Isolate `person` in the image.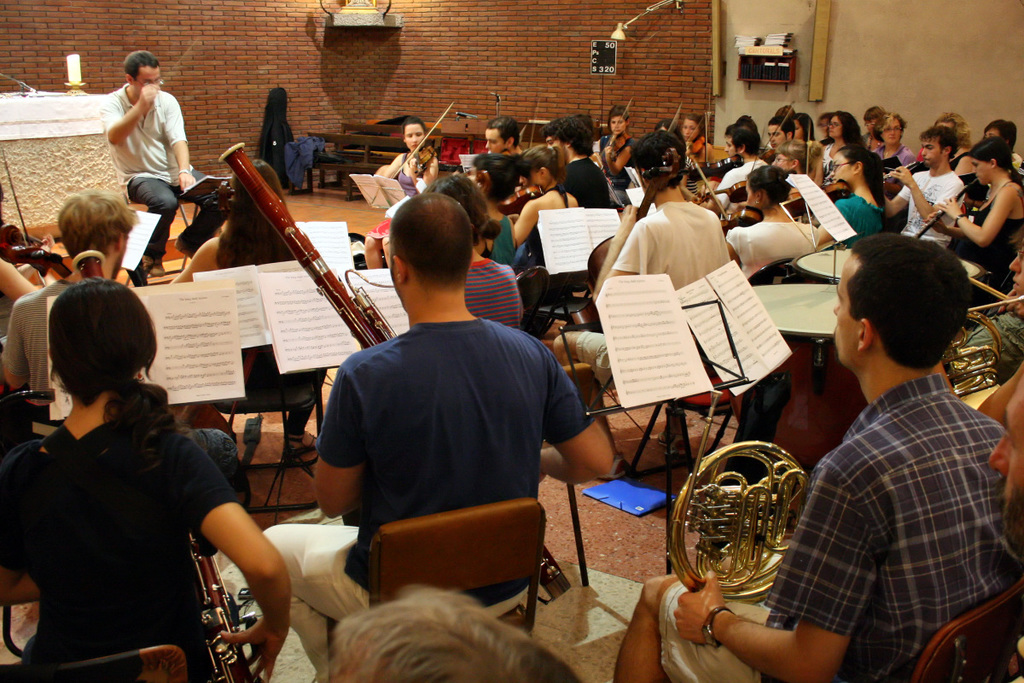
Isolated region: {"x1": 323, "y1": 578, "x2": 586, "y2": 682}.
